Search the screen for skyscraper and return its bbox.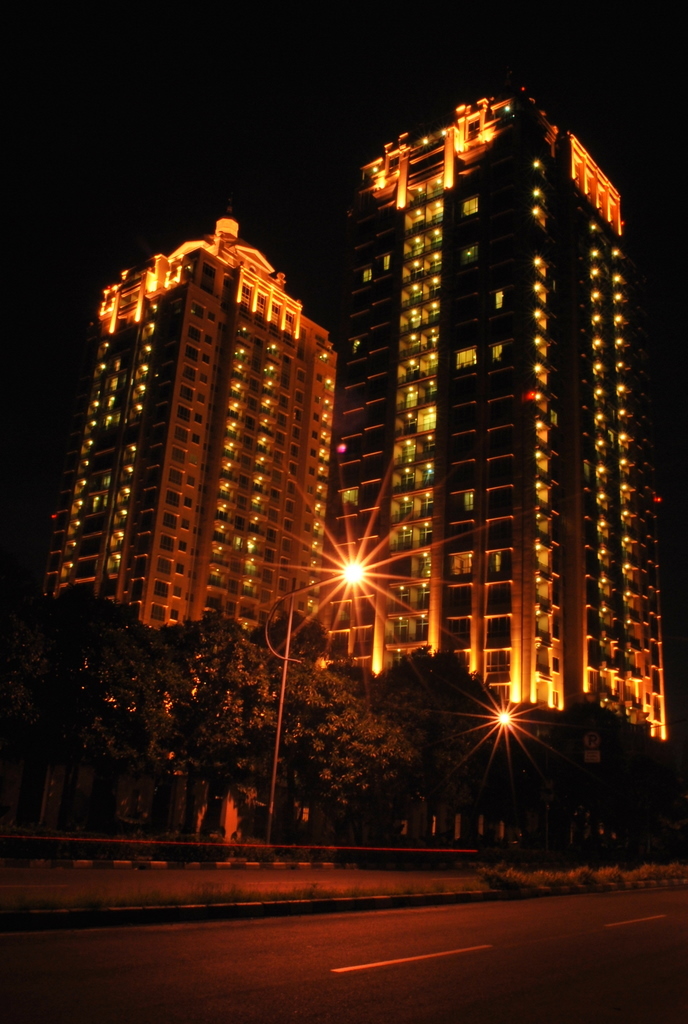
Found: l=340, t=65, r=663, b=776.
